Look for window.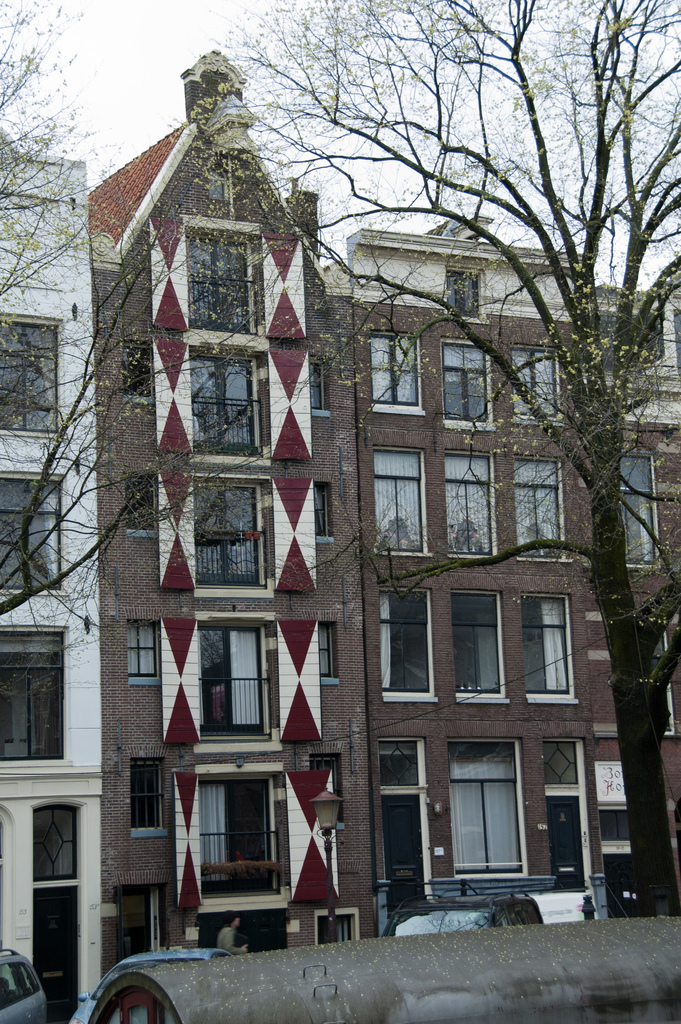
Found: pyautogui.locateOnScreen(645, 627, 675, 731).
